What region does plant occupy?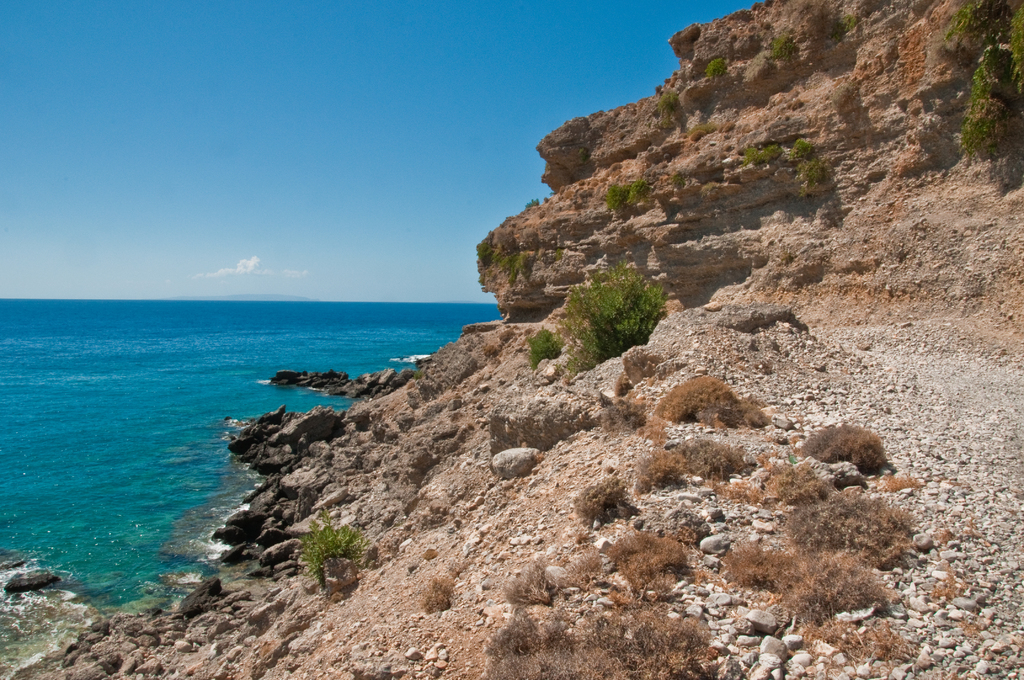
[605,521,699,604].
